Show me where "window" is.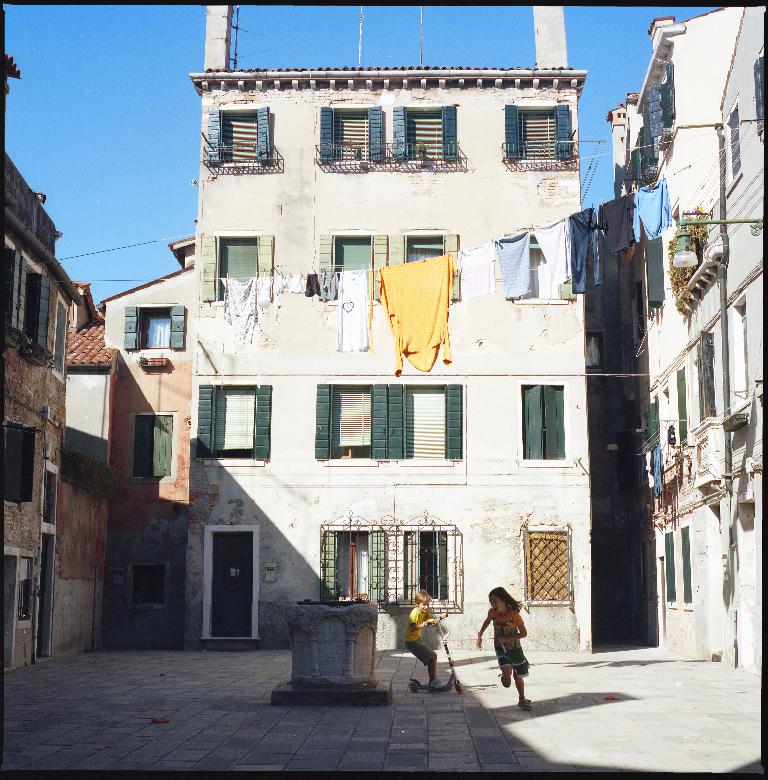
"window" is at 663:531:678:603.
